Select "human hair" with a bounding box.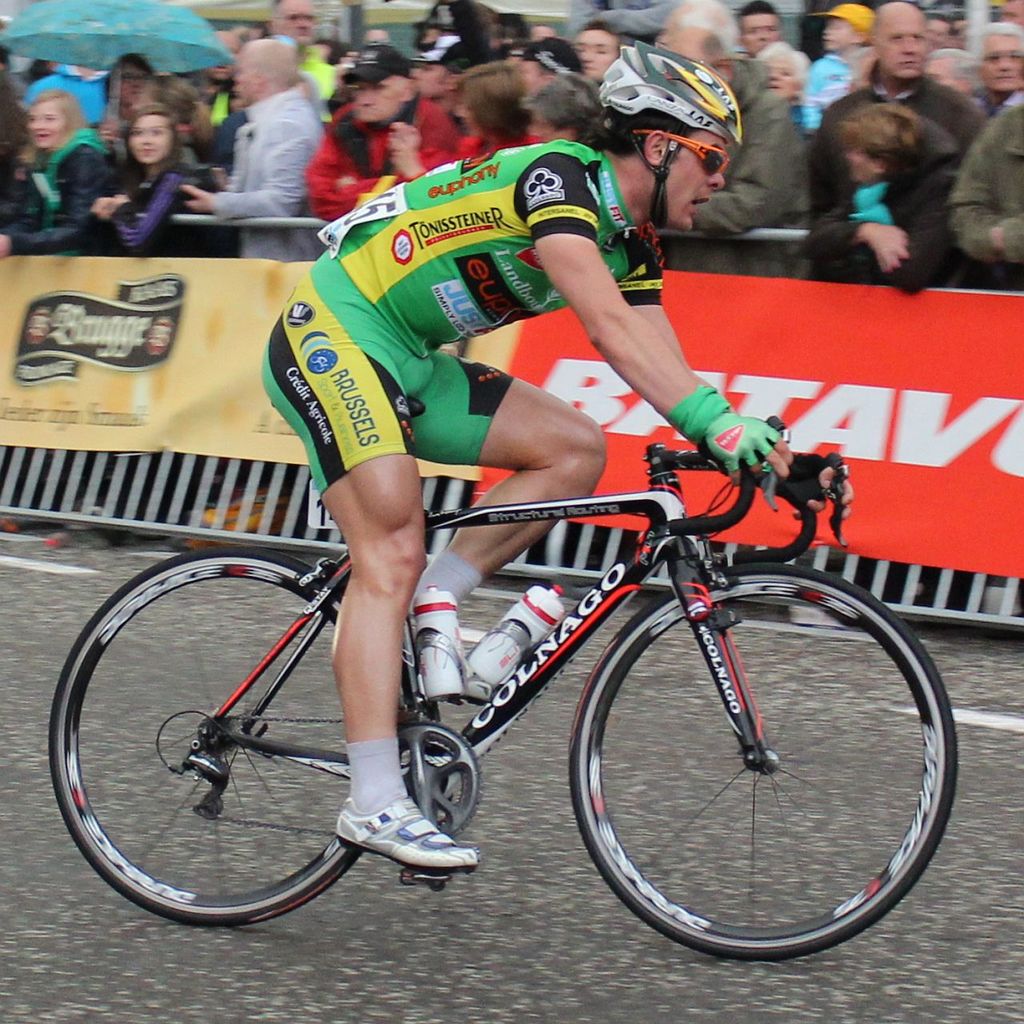
{"x1": 587, "y1": 104, "x2": 700, "y2": 162}.
